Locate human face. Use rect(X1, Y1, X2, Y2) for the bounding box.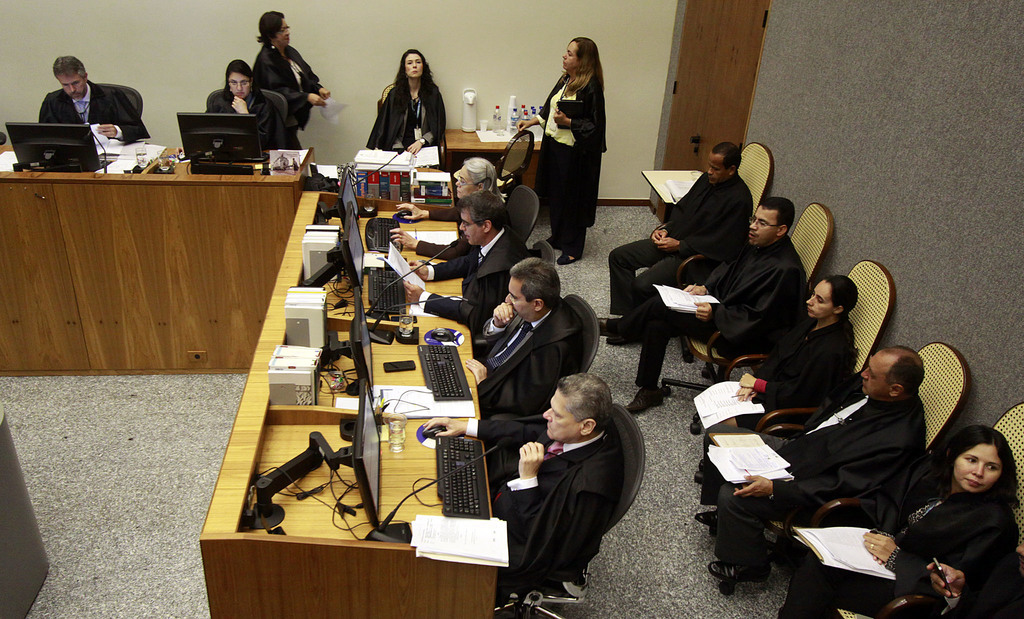
rect(403, 52, 422, 78).
